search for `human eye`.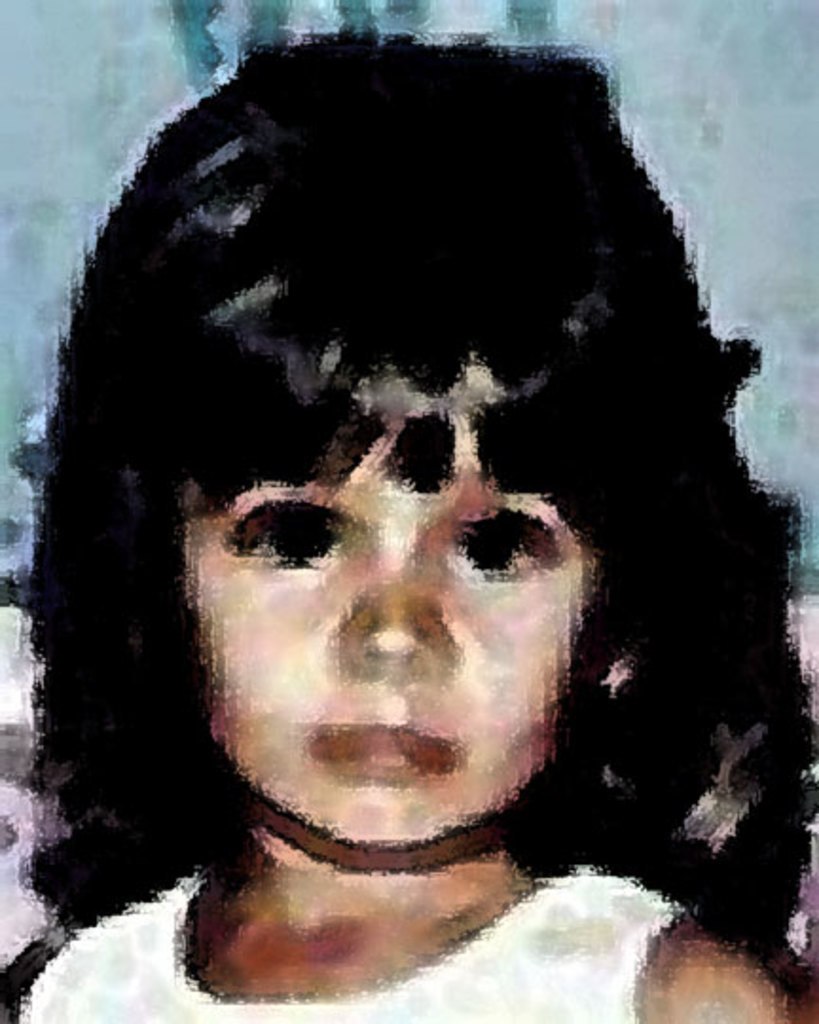
Found at [x1=438, y1=510, x2=576, y2=575].
